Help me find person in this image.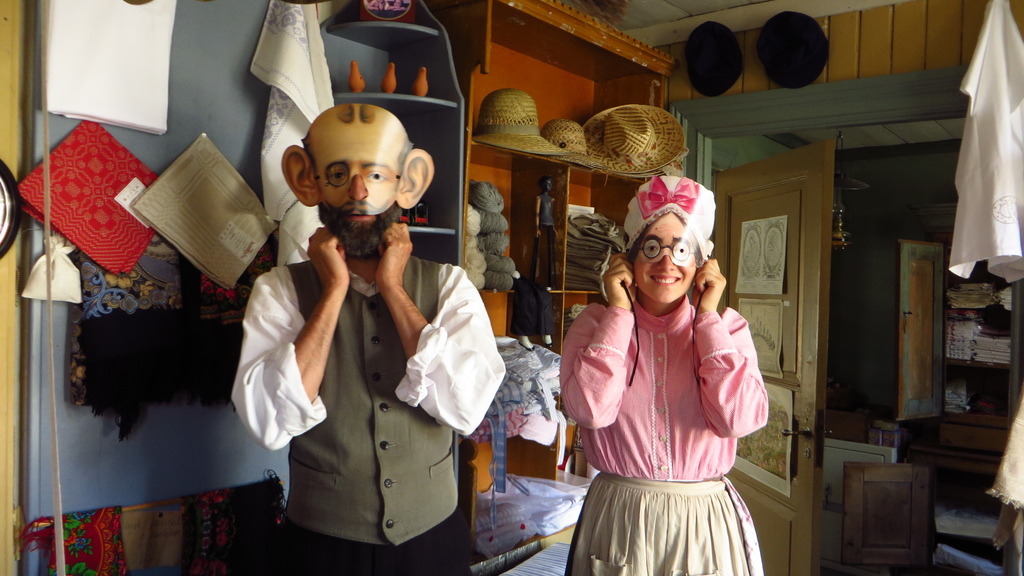
Found it: BBox(222, 97, 479, 573).
